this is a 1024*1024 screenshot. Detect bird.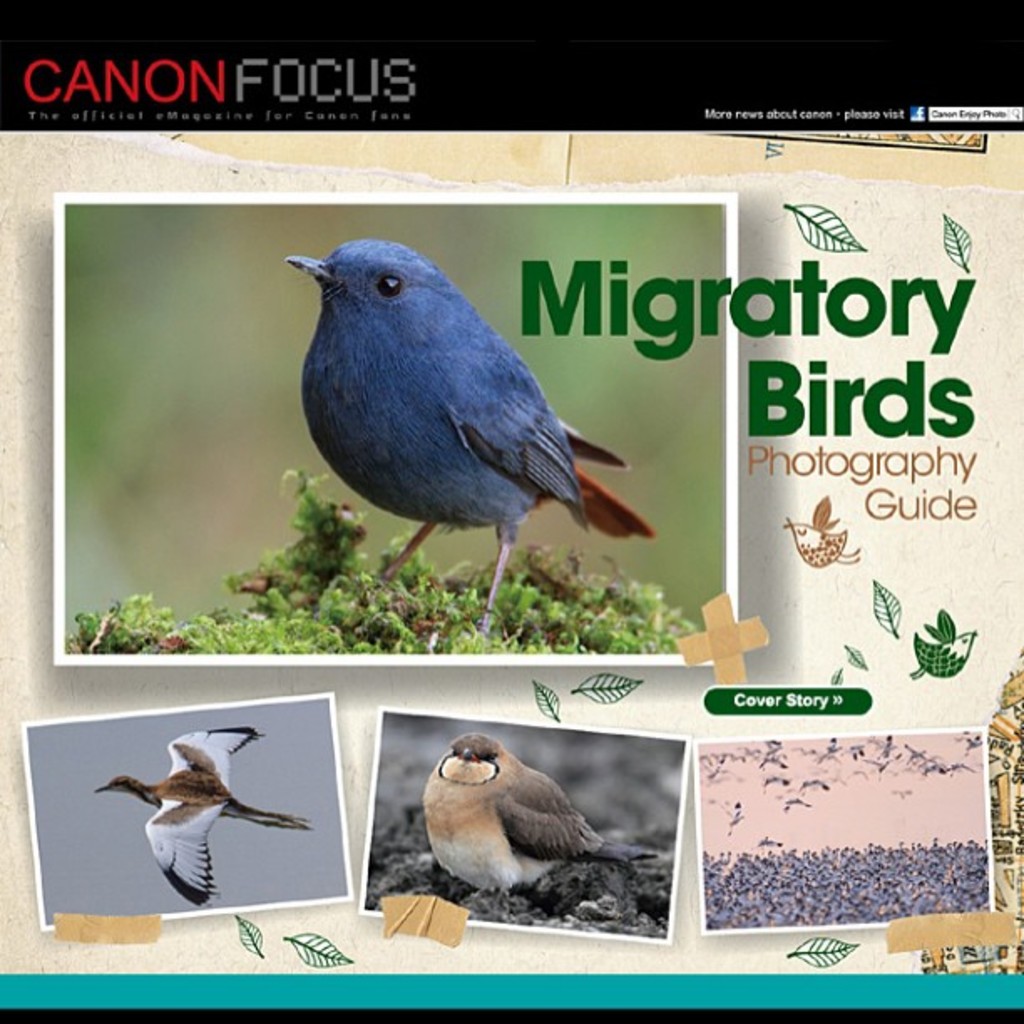
(423, 731, 612, 902).
